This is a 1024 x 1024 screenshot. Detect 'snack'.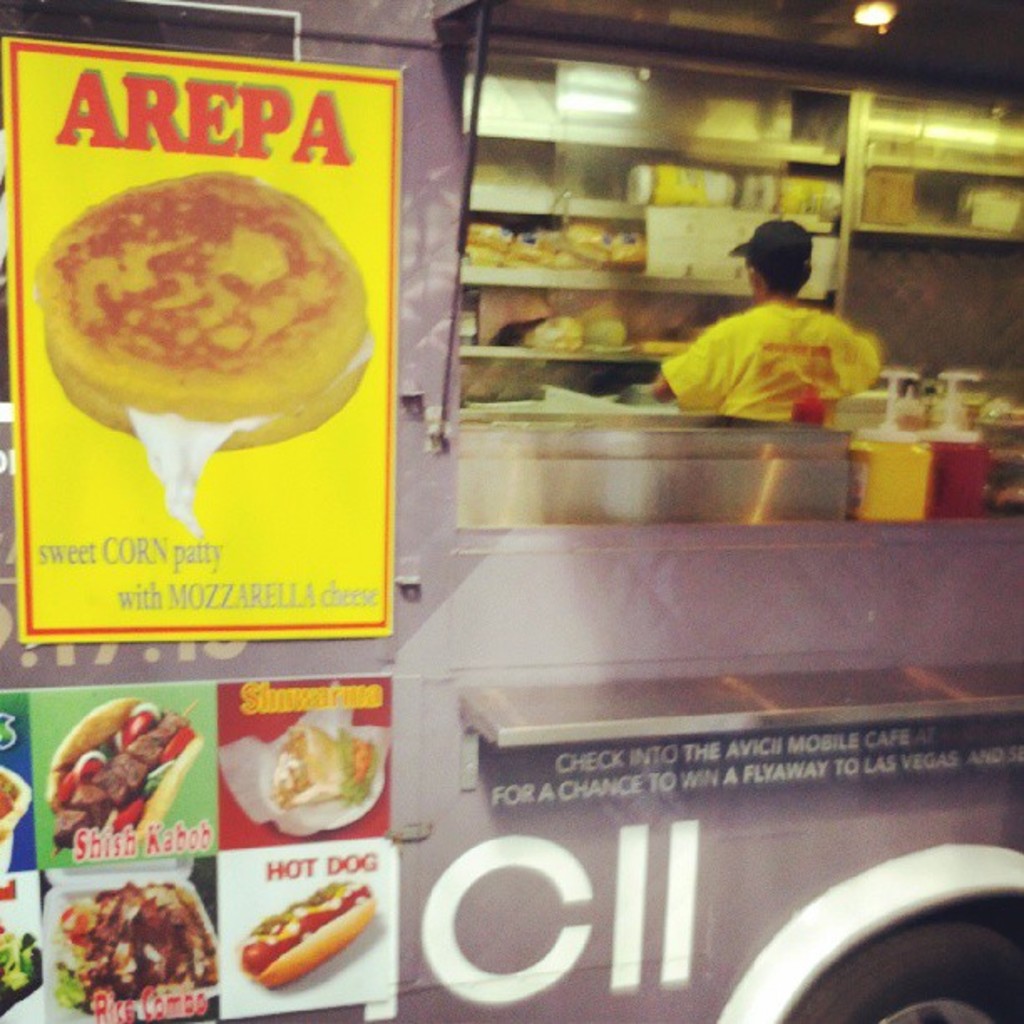
bbox=(54, 865, 228, 1022).
